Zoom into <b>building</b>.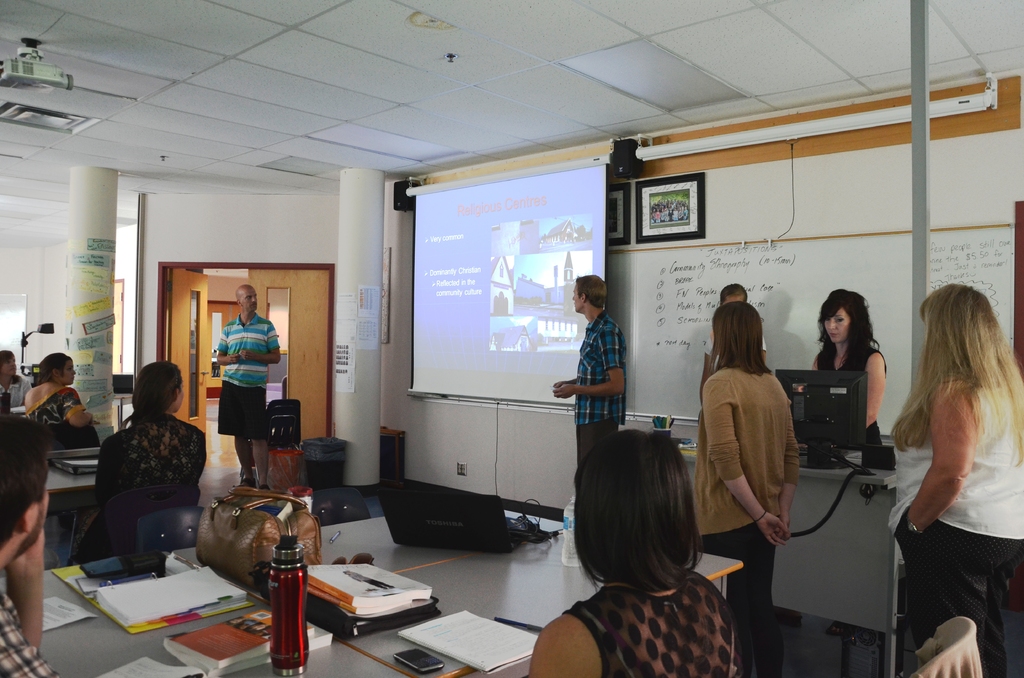
Zoom target: 0 0 1023 677.
